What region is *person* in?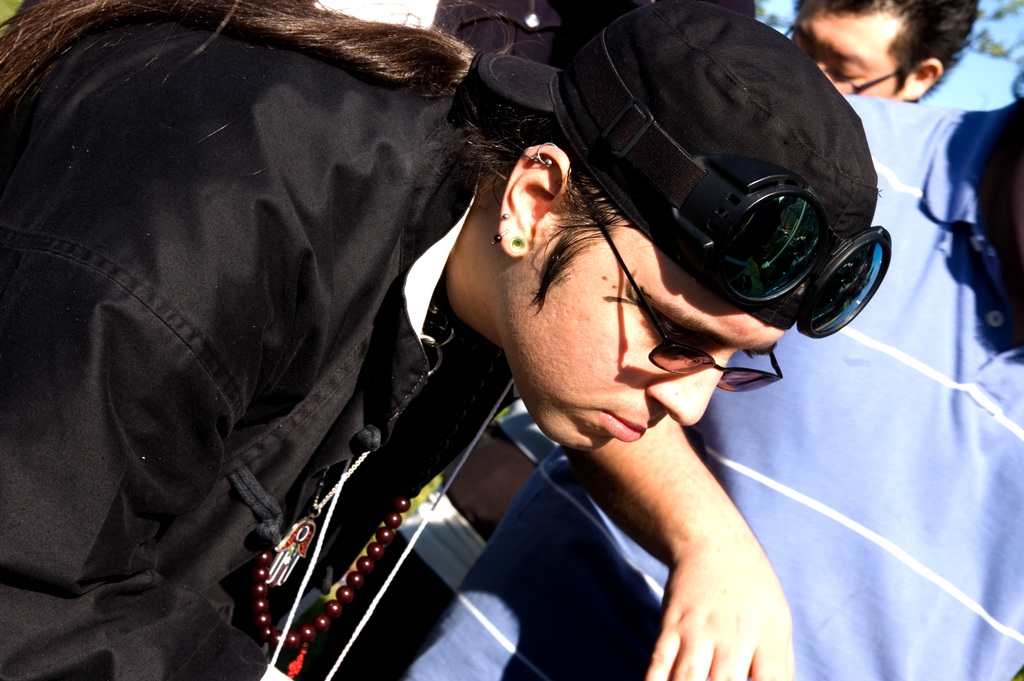
(400,75,1023,680).
